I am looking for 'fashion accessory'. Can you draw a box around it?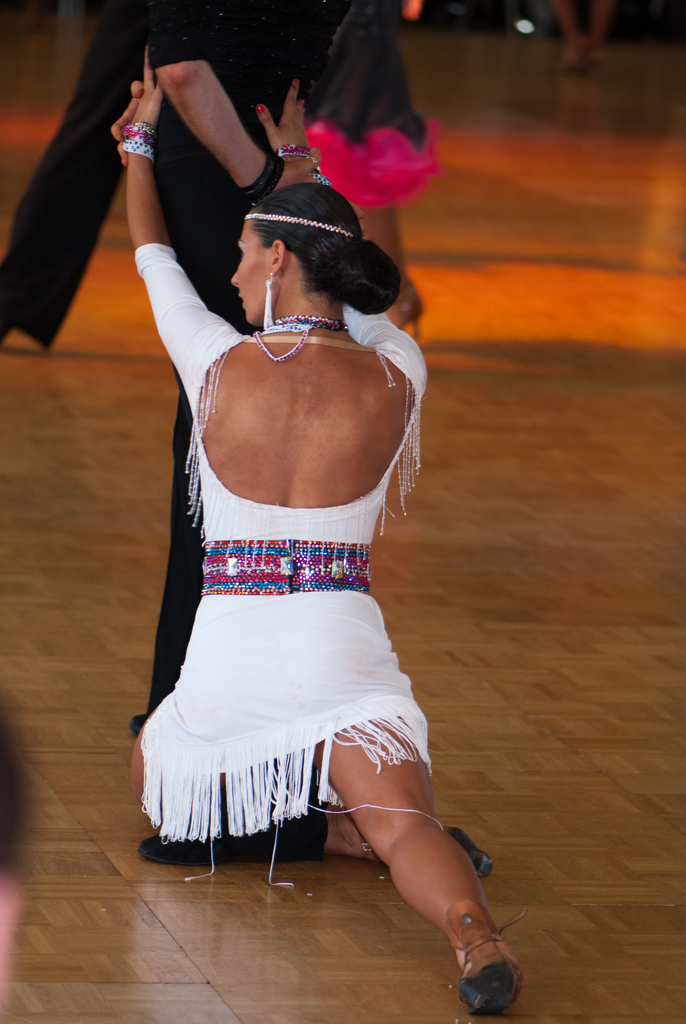
Sure, the bounding box is Rect(263, 269, 279, 332).
